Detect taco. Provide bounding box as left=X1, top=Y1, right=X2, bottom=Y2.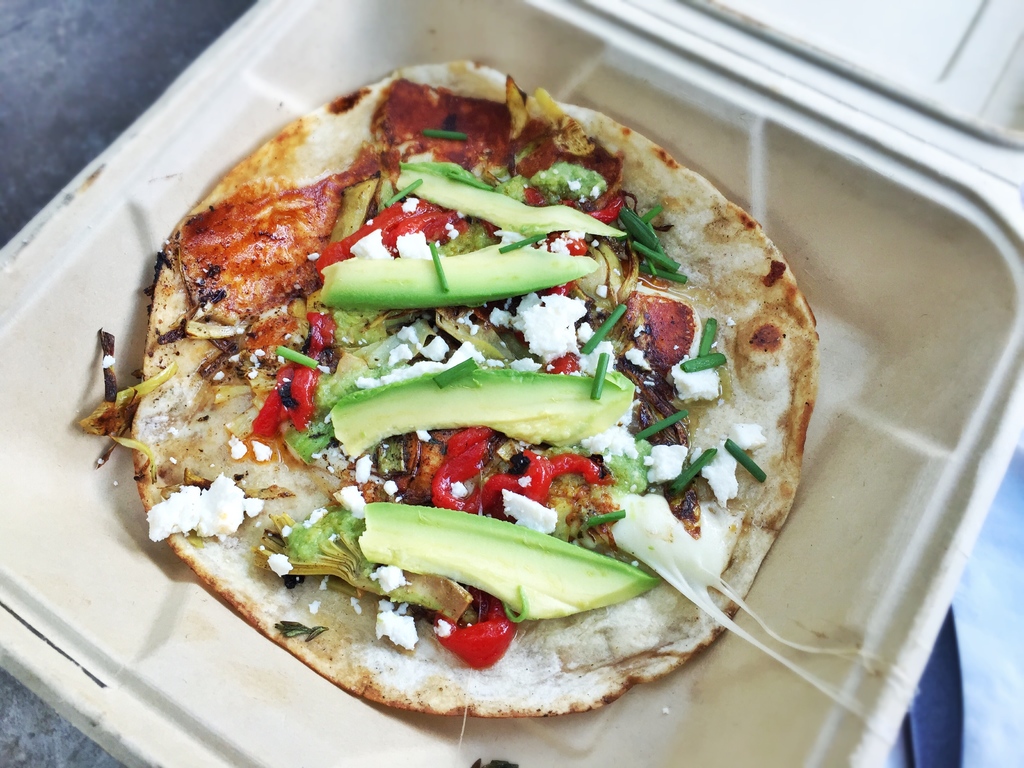
left=132, top=56, right=818, bottom=717.
